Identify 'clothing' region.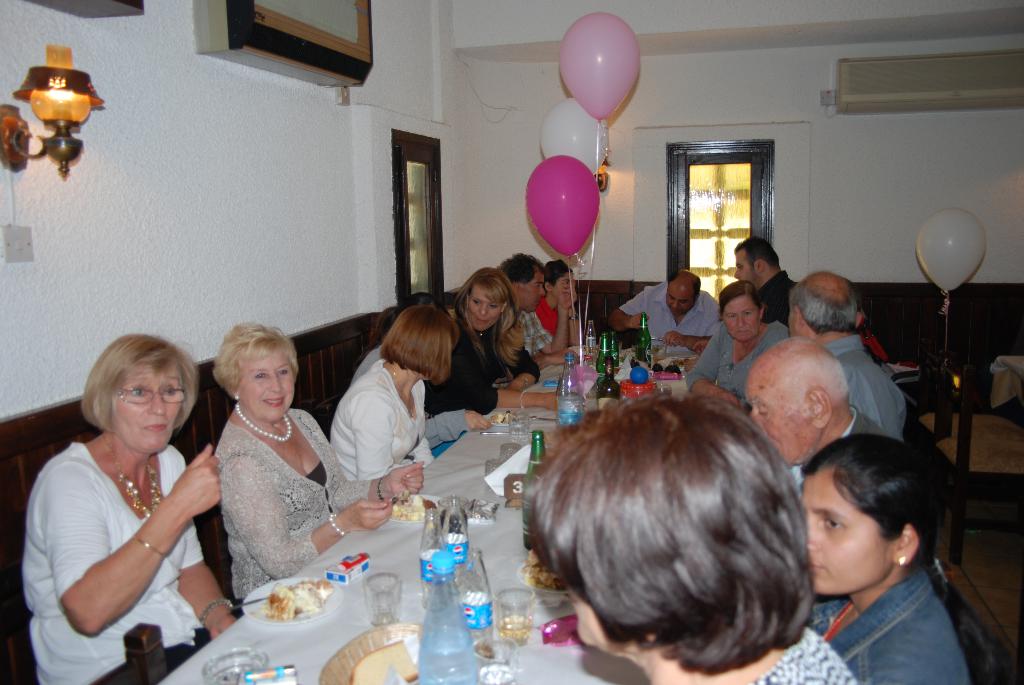
Region: [left=324, top=360, right=429, bottom=485].
